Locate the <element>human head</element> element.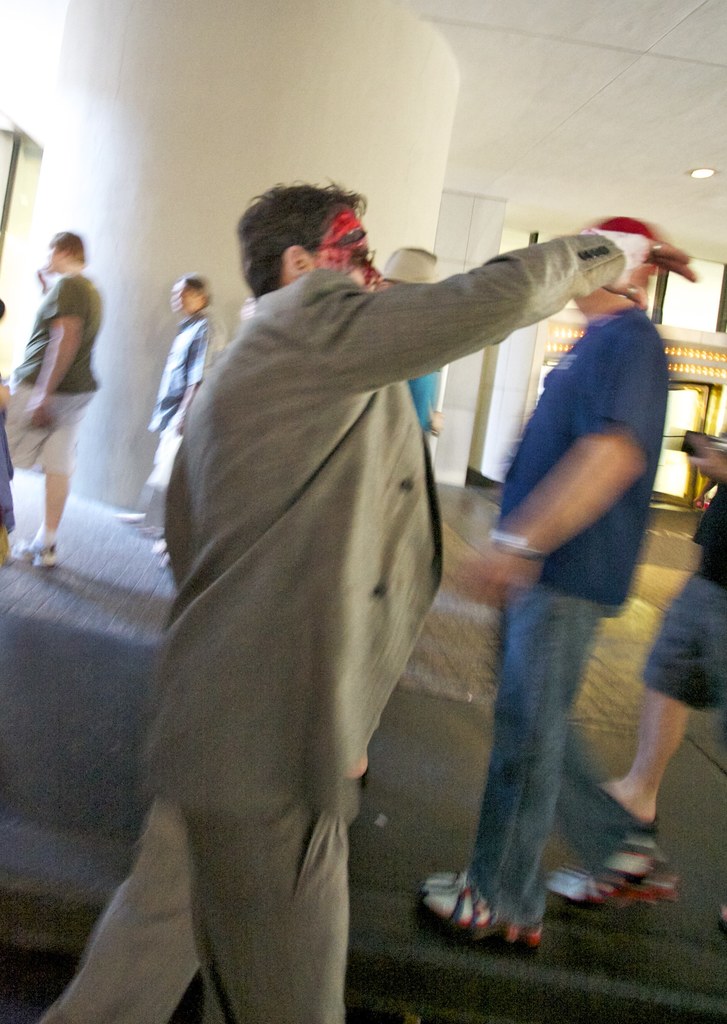
Element bbox: box=[224, 166, 396, 290].
